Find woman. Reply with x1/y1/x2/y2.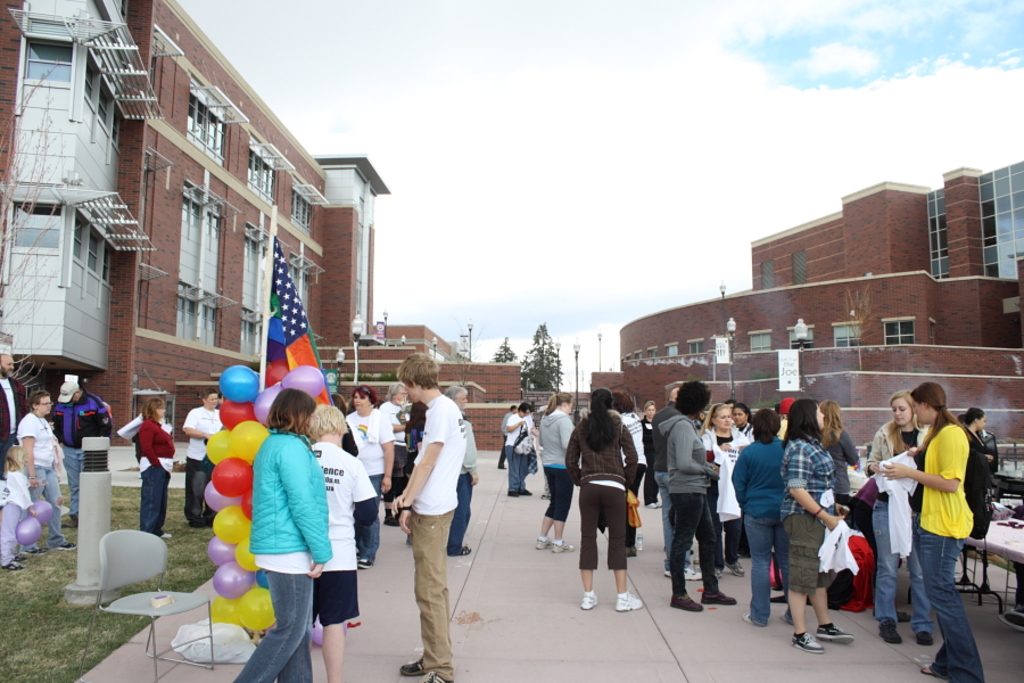
732/408/792/623.
